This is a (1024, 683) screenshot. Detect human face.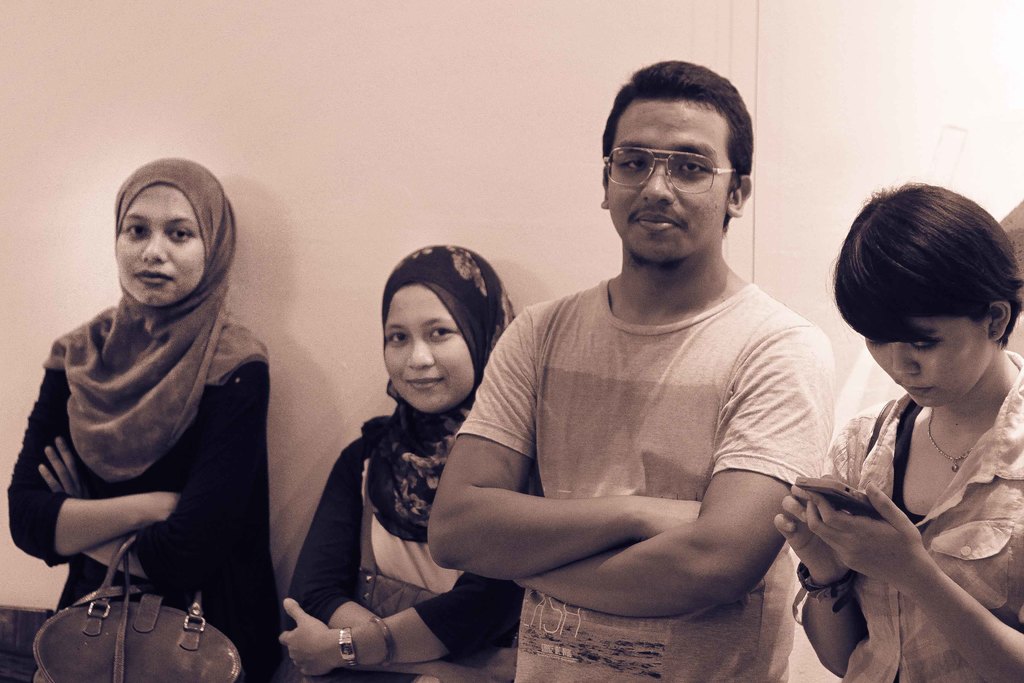
pyautogui.locateOnScreen(115, 181, 201, 305).
